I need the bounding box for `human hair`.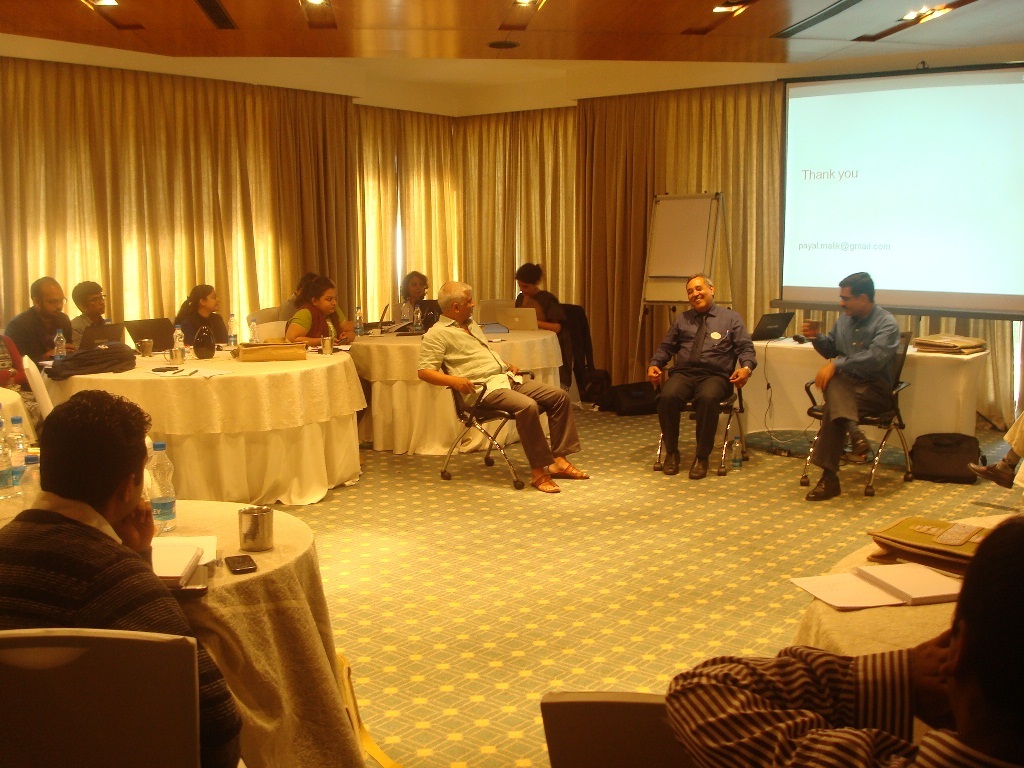
Here it is: l=297, t=276, r=334, b=309.
